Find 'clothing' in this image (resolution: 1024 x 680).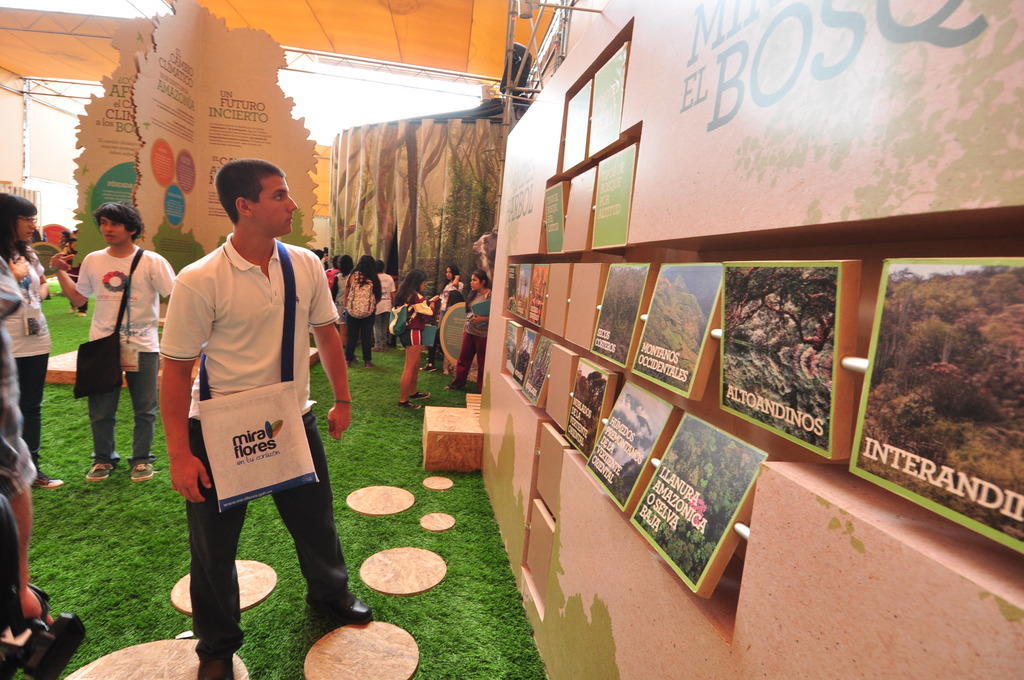
(x1=60, y1=220, x2=148, y2=464).
